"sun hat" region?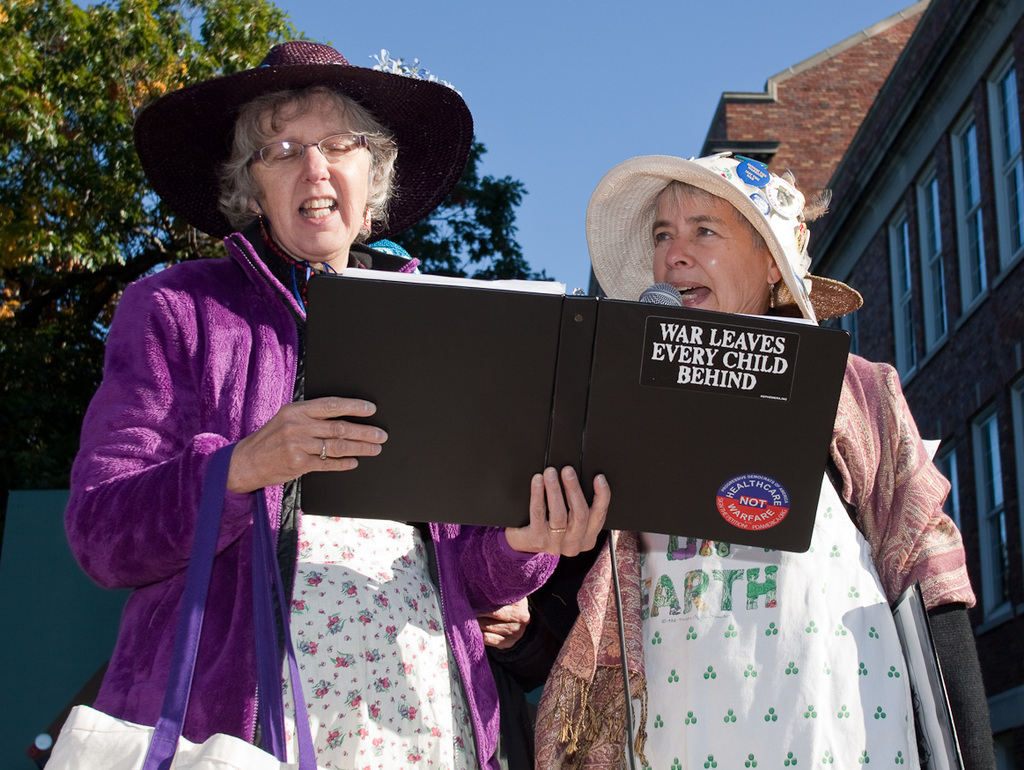
125, 30, 476, 255
